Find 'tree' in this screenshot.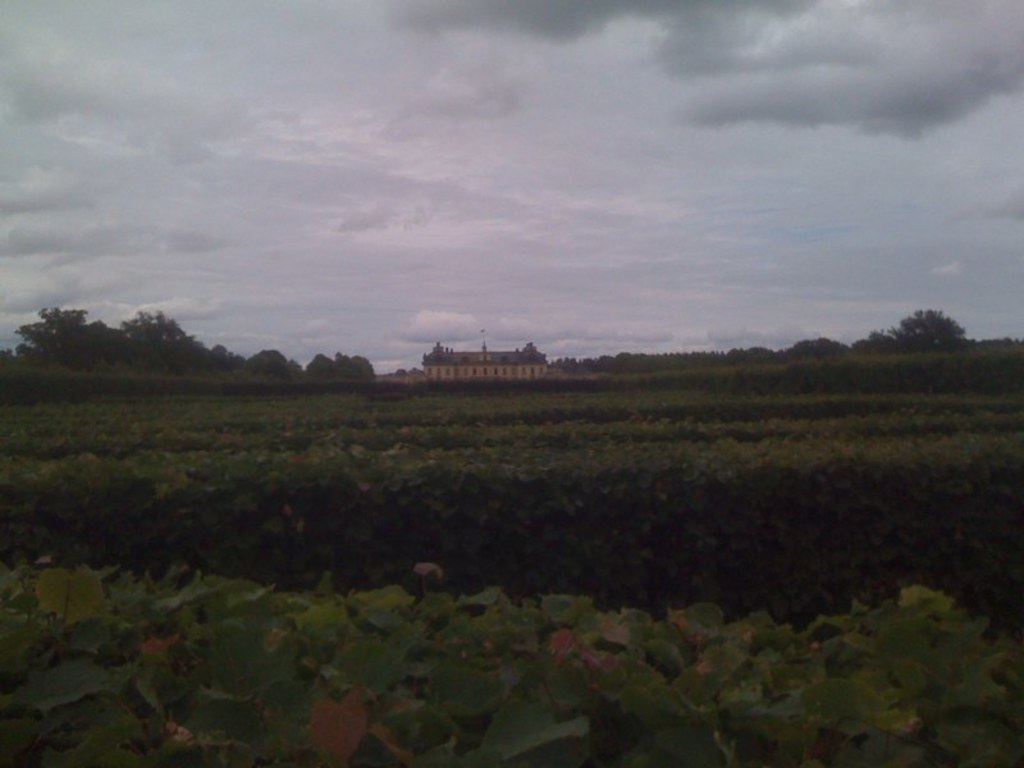
The bounding box for 'tree' is [x1=233, y1=351, x2=301, y2=381].
